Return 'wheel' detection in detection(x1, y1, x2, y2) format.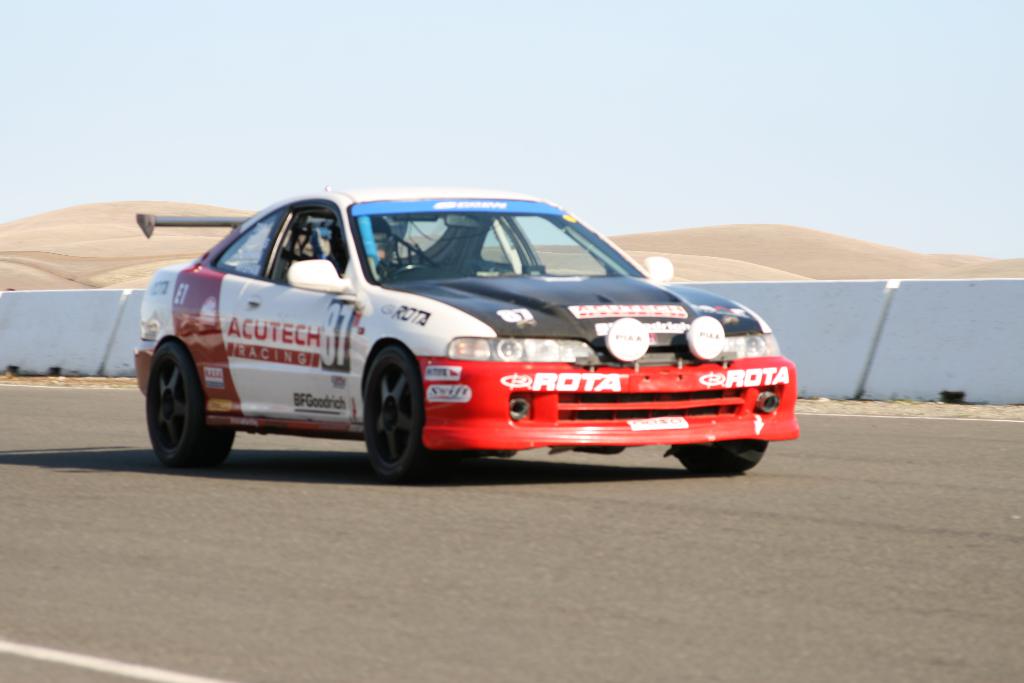
detection(358, 355, 420, 478).
